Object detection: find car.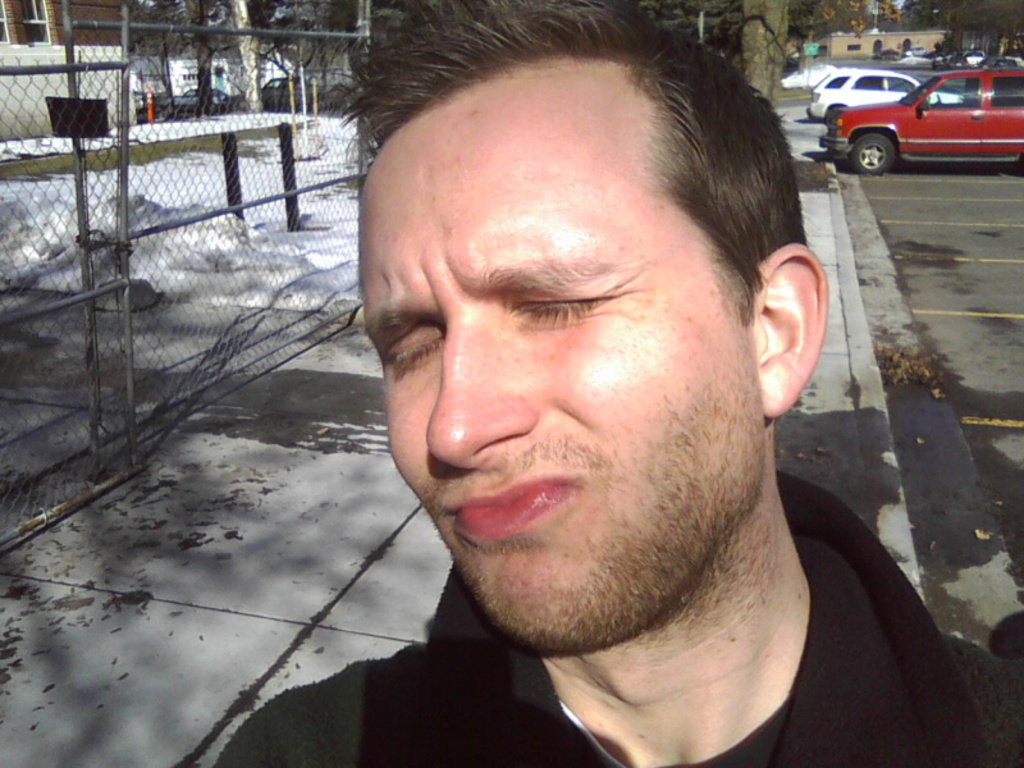
<bbox>803, 68, 963, 122</bbox>.
